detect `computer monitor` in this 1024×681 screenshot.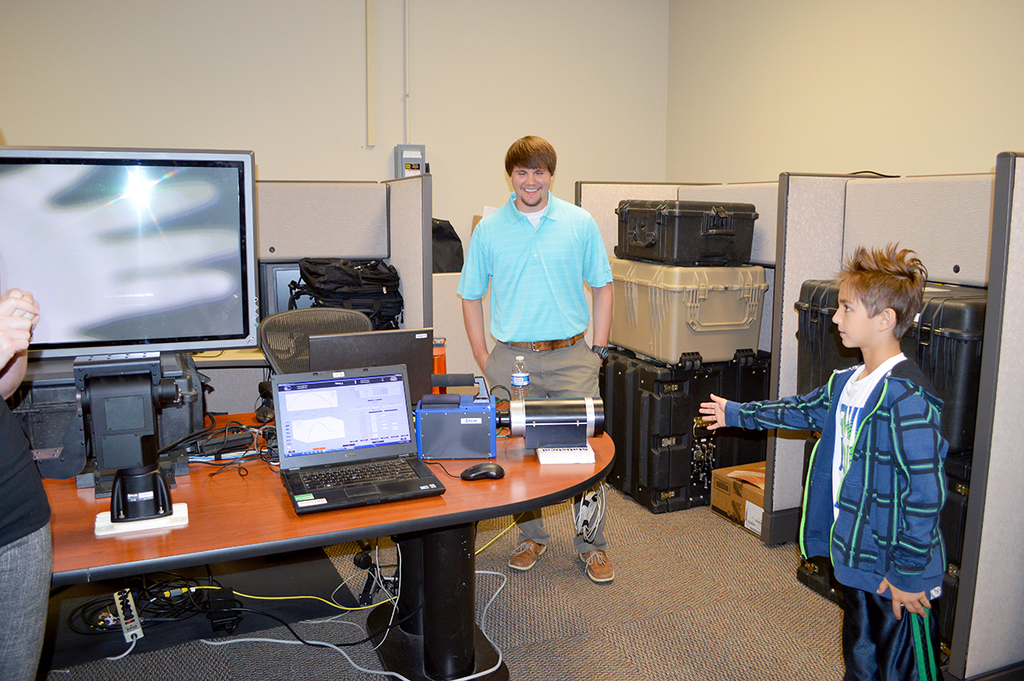
Detection: bbox(0, 143, 265, 357).
